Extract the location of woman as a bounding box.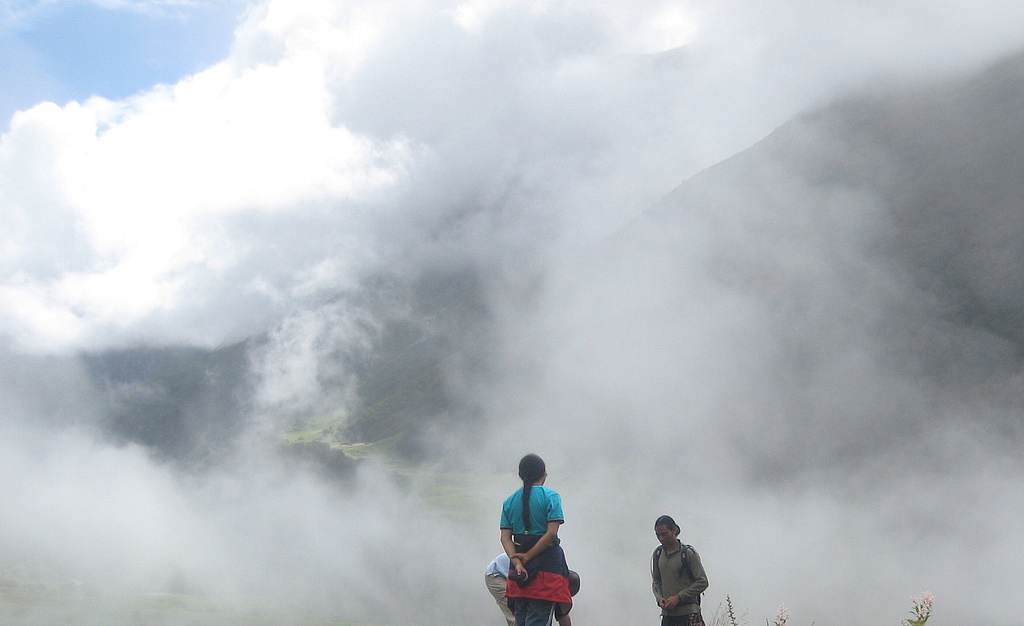
bbox=(495, 451, 568, 625).
